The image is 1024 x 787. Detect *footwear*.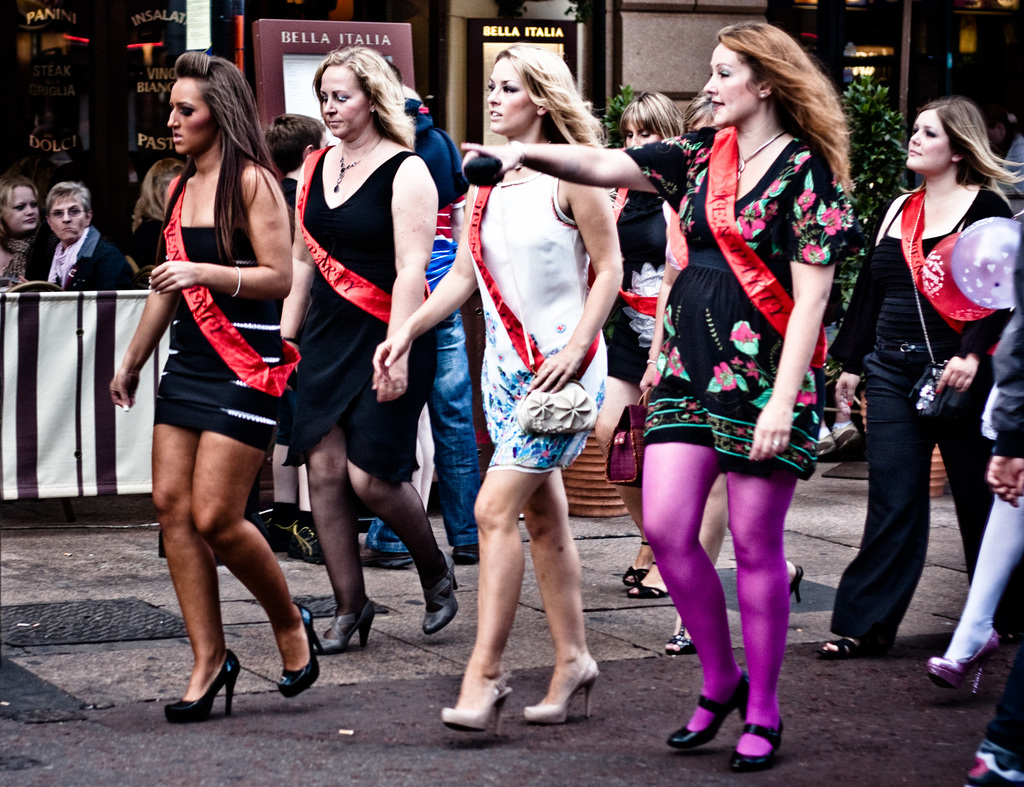
Detection: (624, 539, 670, 599).
